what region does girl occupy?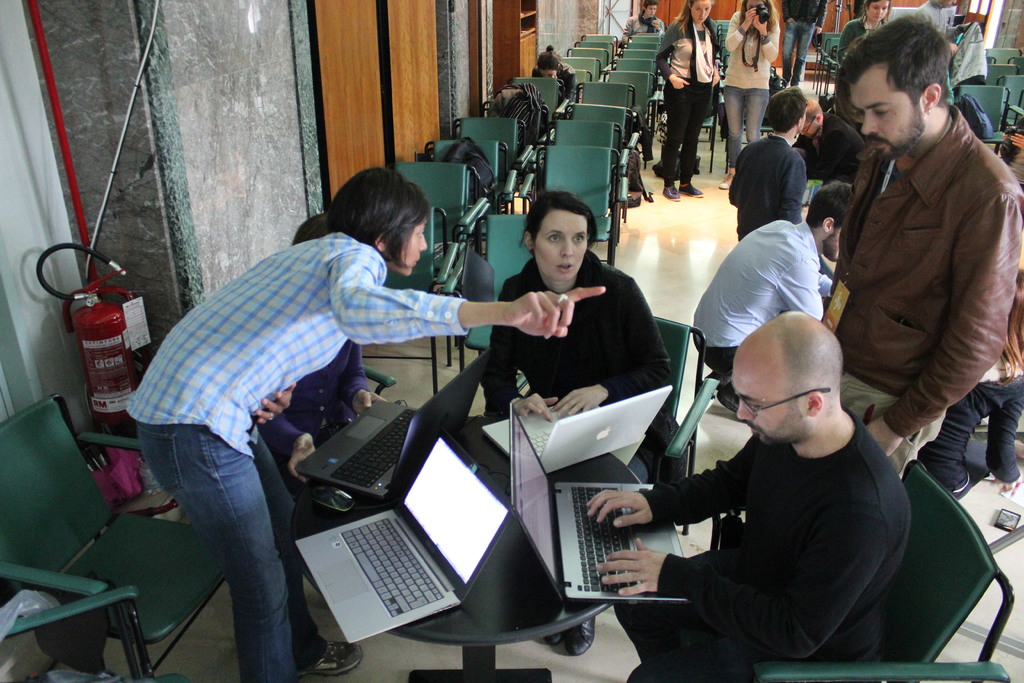
838, 0, 886, 64.
